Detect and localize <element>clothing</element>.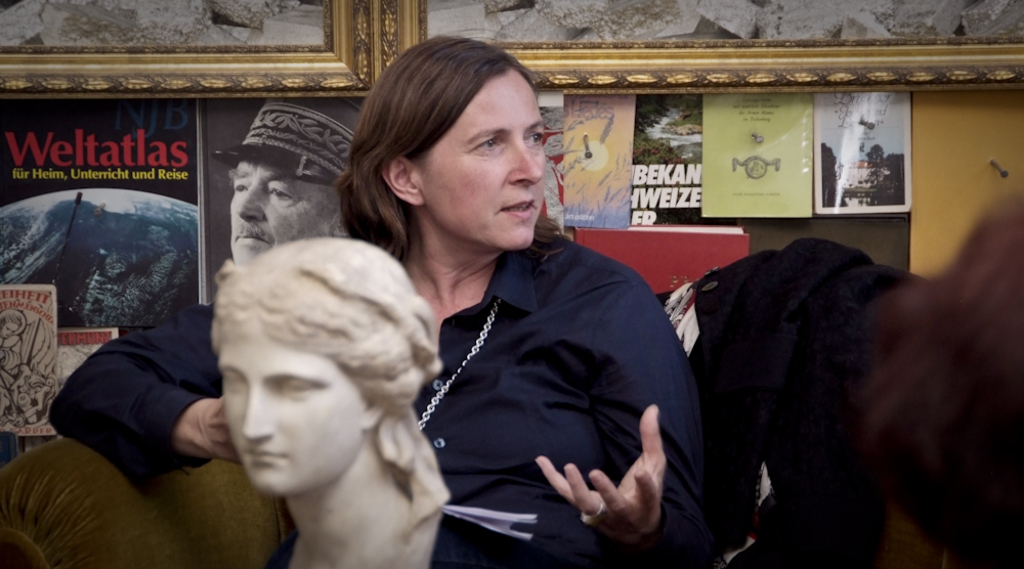
Localized at x1=49, y1=221, x2=709, y2=568.
